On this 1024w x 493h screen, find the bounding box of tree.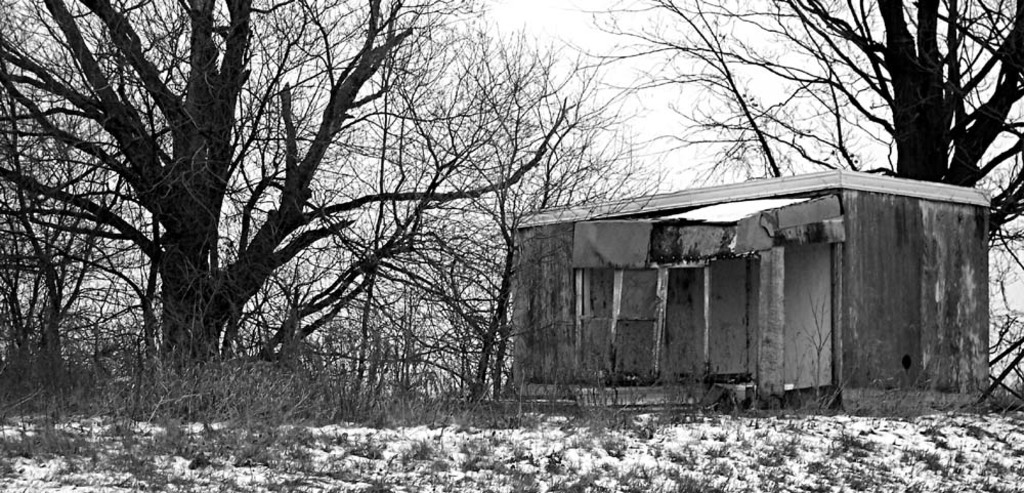
Bounding box: BBox(563, 0, 1023, 263).
